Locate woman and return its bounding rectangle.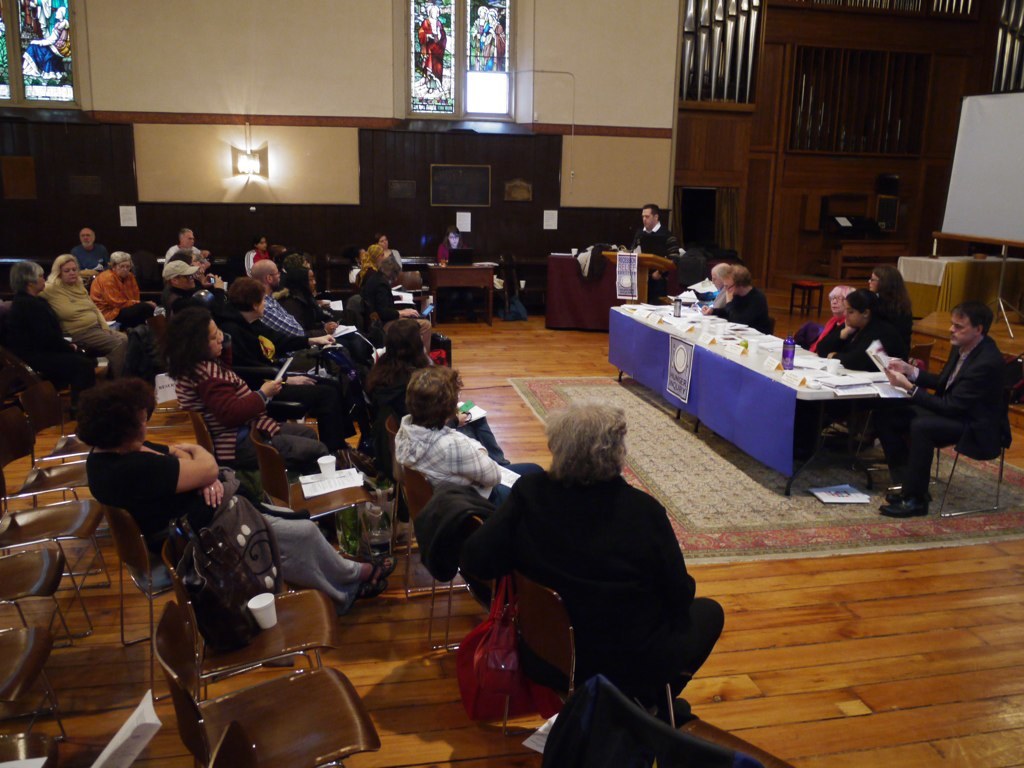
467, 406, 725, 707.
